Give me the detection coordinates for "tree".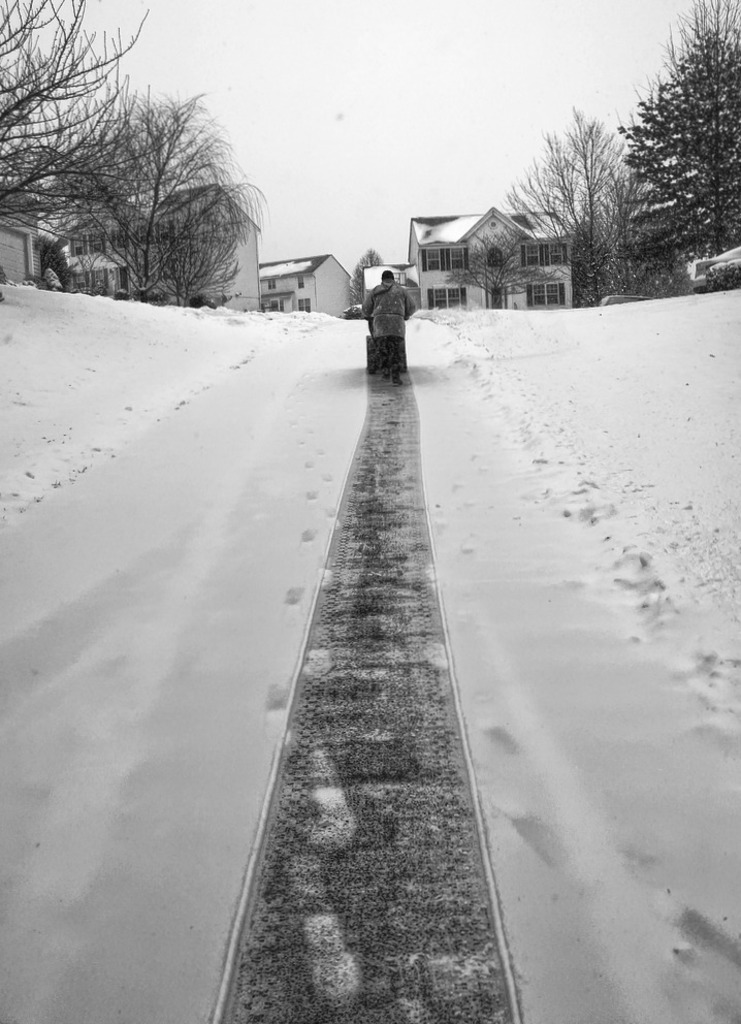
x1=610 y1=22 x2=730 y2=263.
